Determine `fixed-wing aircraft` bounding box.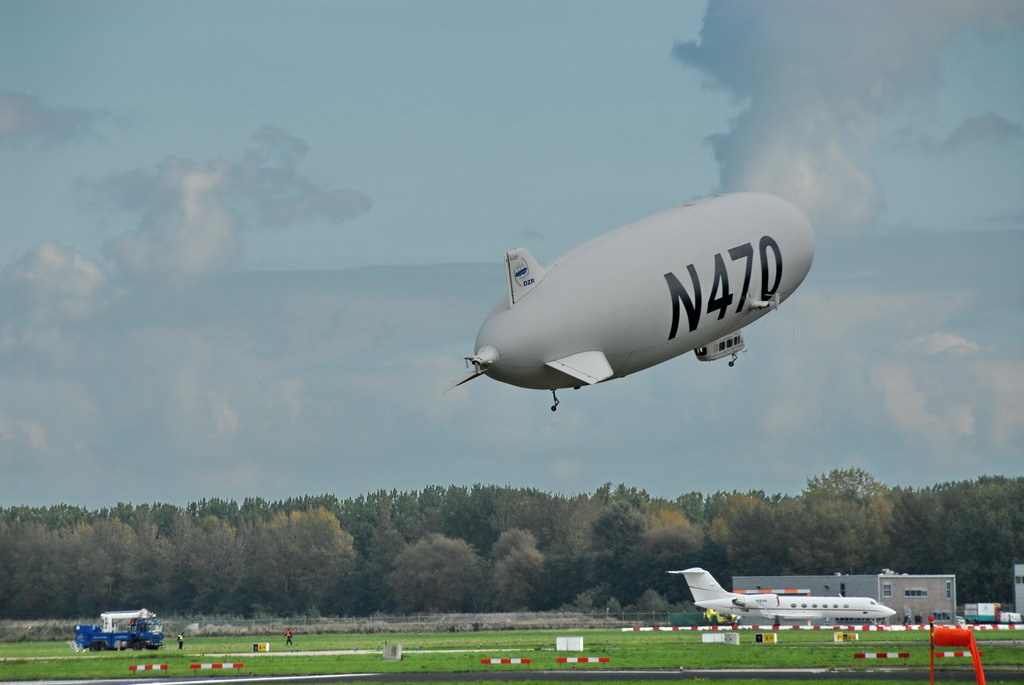
Determined: 668/567/898/624.
